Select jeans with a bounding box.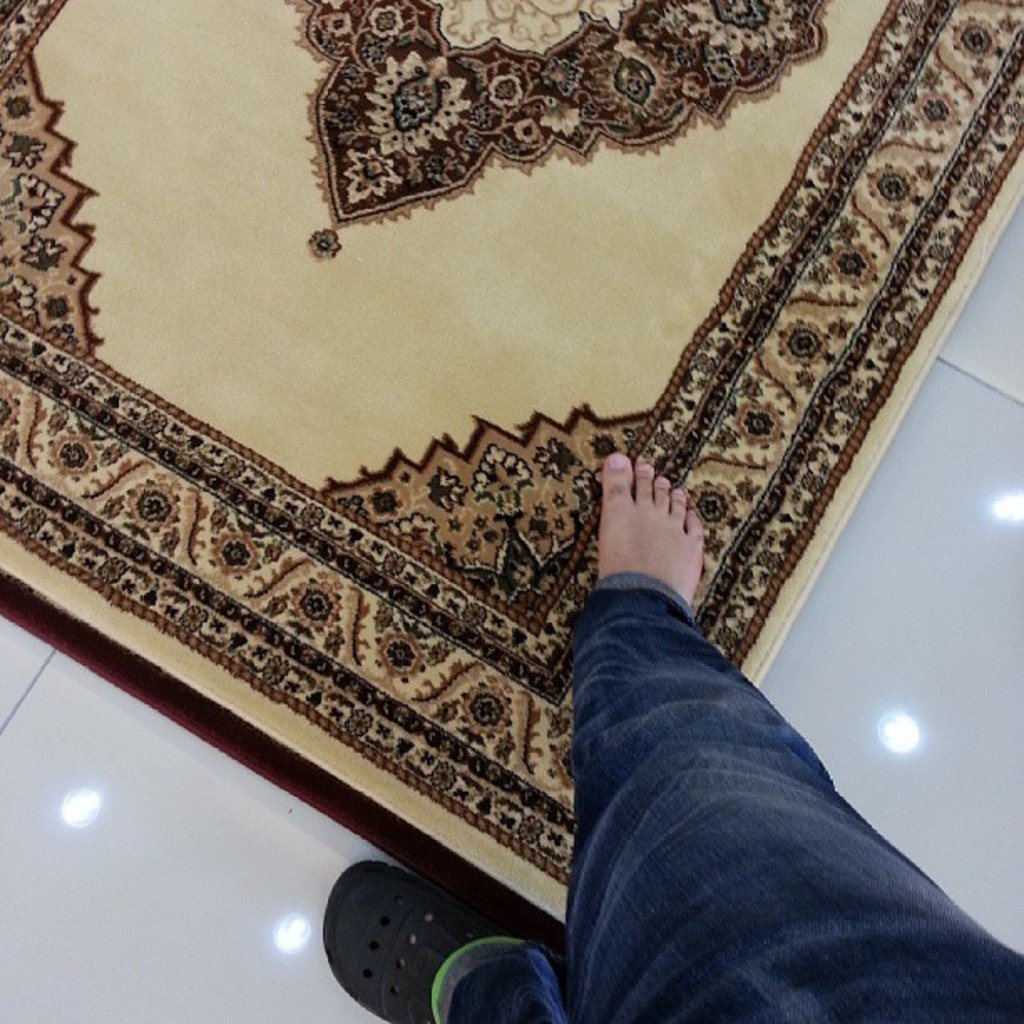
(435, 572, 1022, 1022).
